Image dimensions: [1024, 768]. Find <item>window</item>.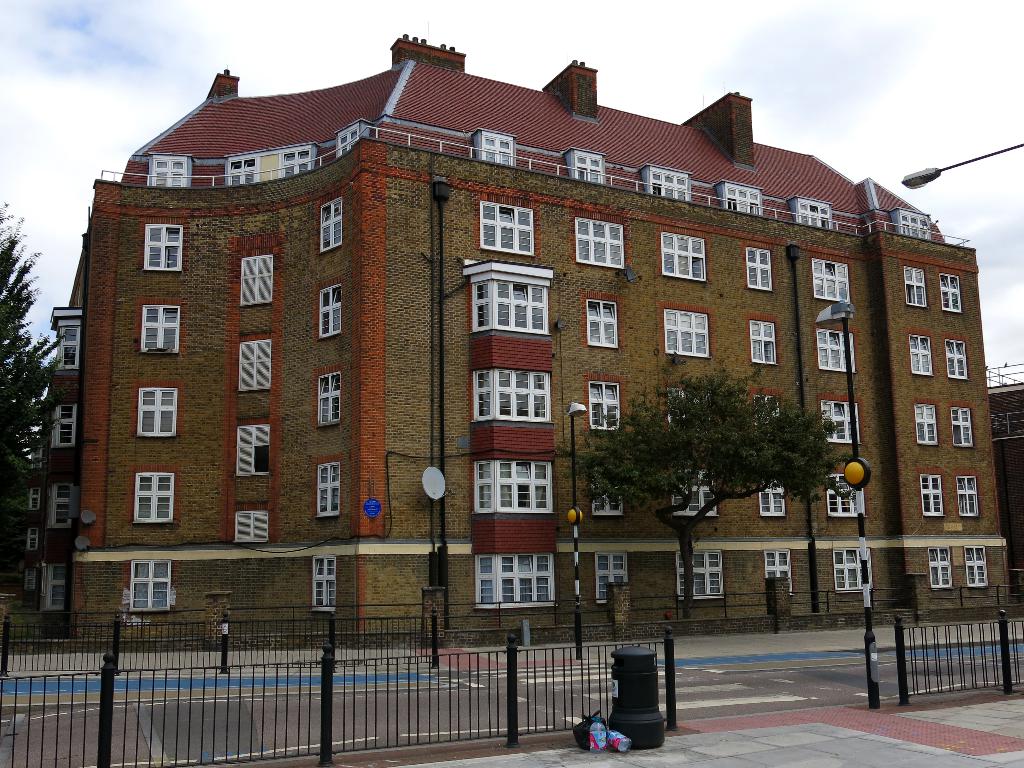
left=235, top=503, right=268, bottom=541.
